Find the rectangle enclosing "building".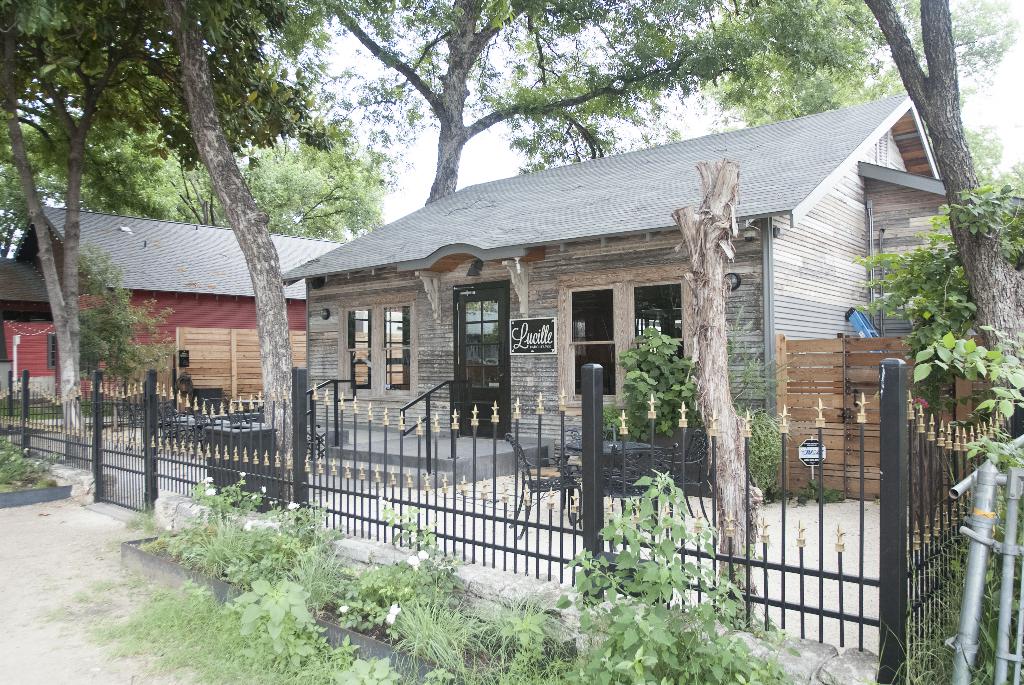
crop(269, 74, 1023, 533).
